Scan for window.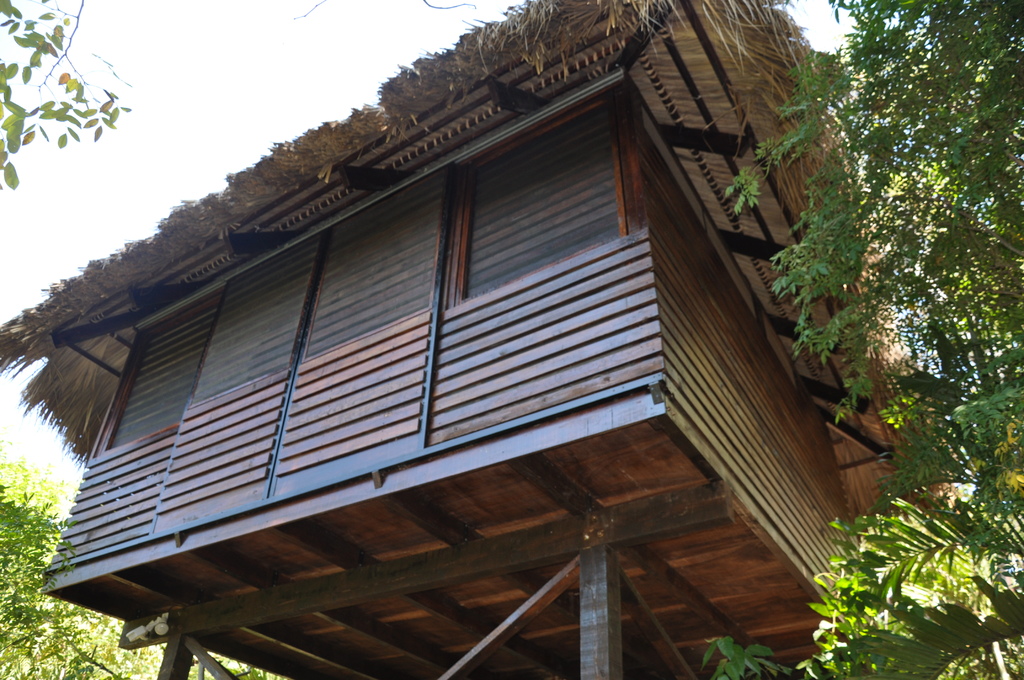
Scan result: (x1=186, y1=239, x2=320, y2=408).
